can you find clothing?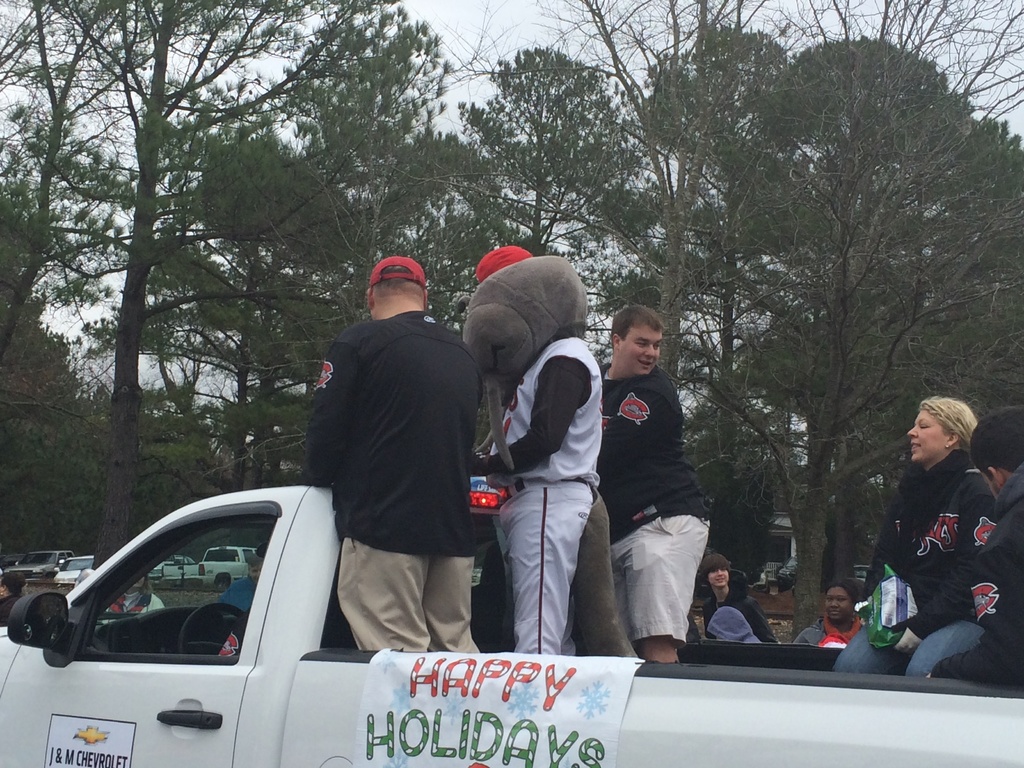
Yes, bounding box: [484, 332, 602, 646].
